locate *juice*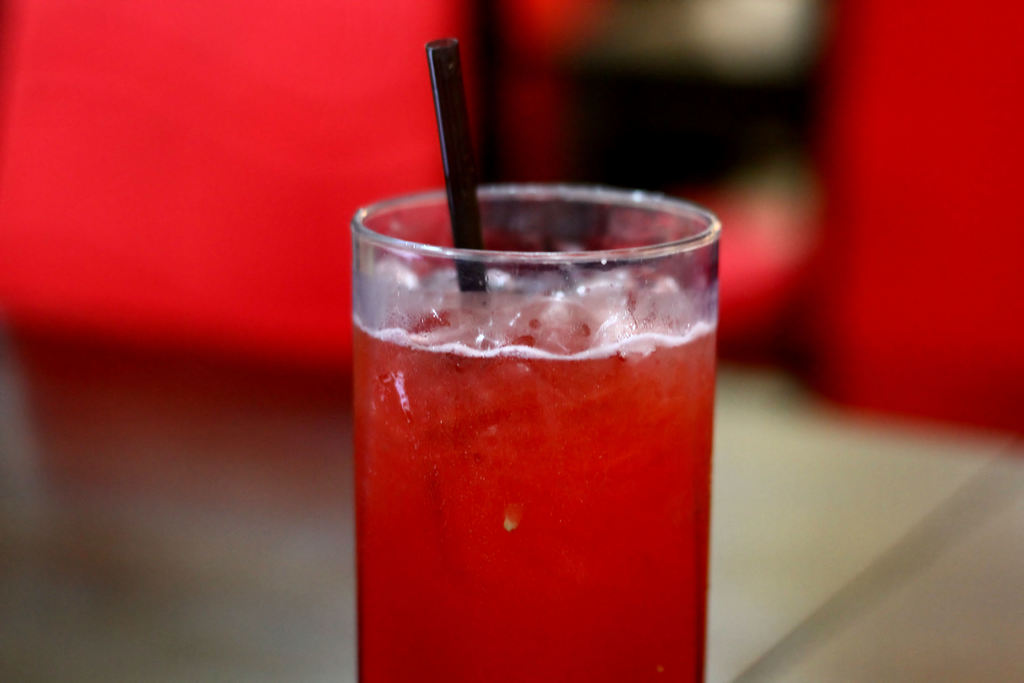
rect(351, 273, 719, 682)
